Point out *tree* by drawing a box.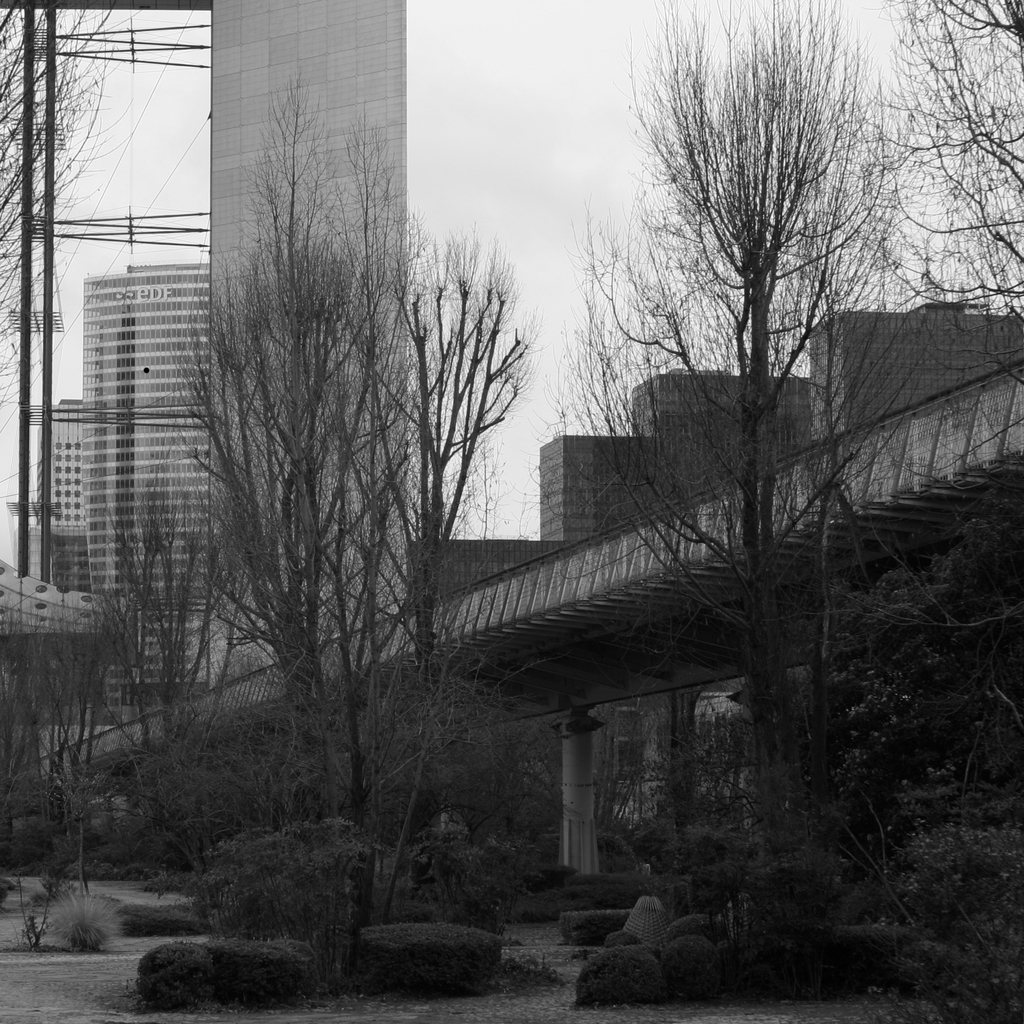
select_region(840, 0, 1023, 461).
